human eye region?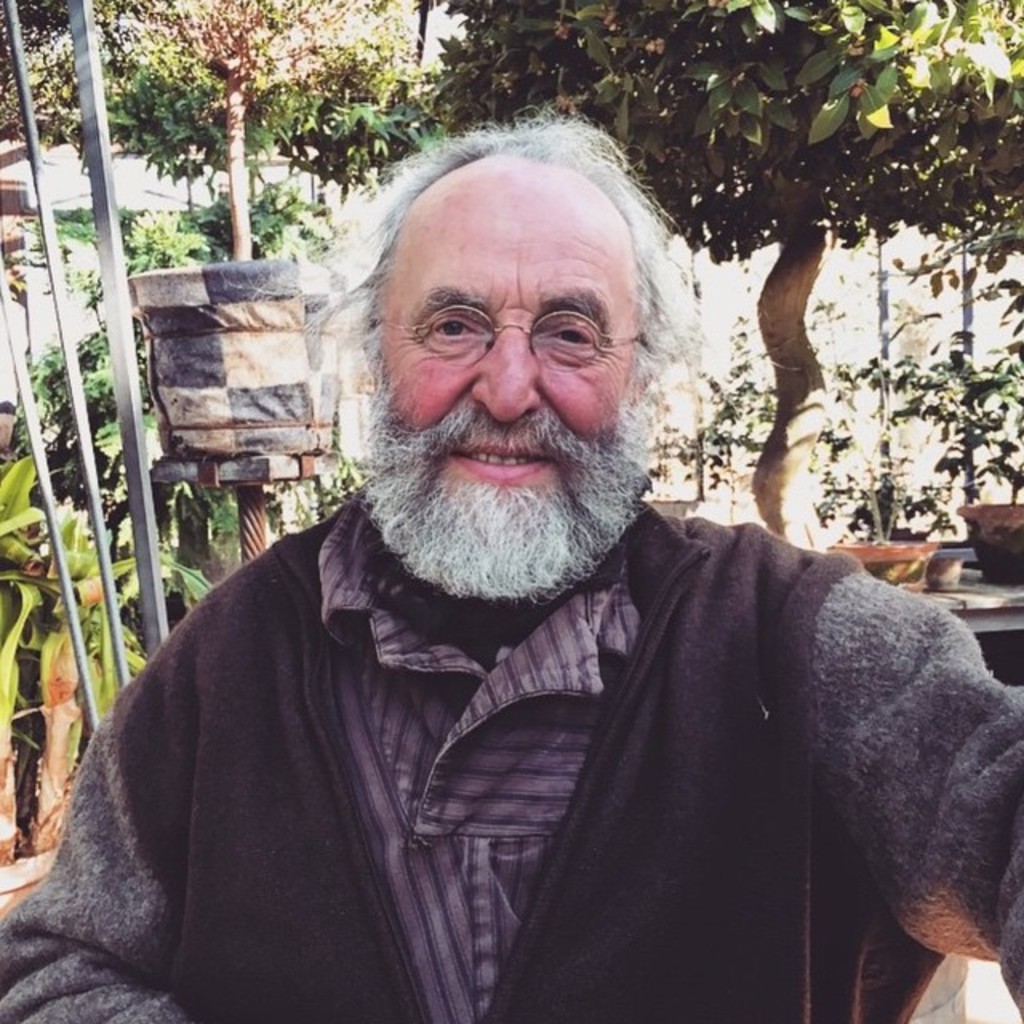
[left=414, top=302, right=488, bottom=354]
